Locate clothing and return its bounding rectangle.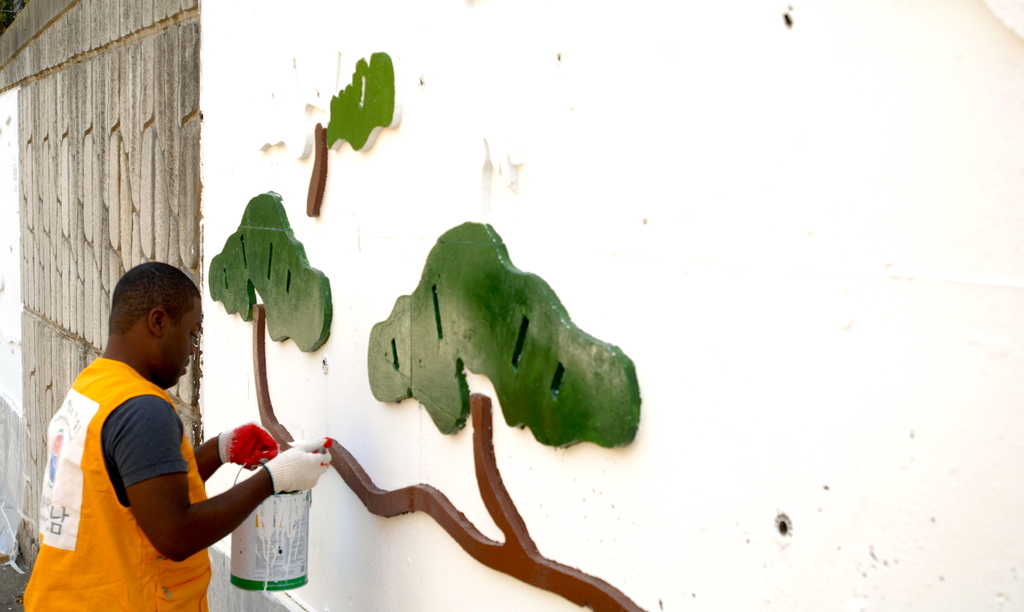
select_region(24, 356, 209, 611).
